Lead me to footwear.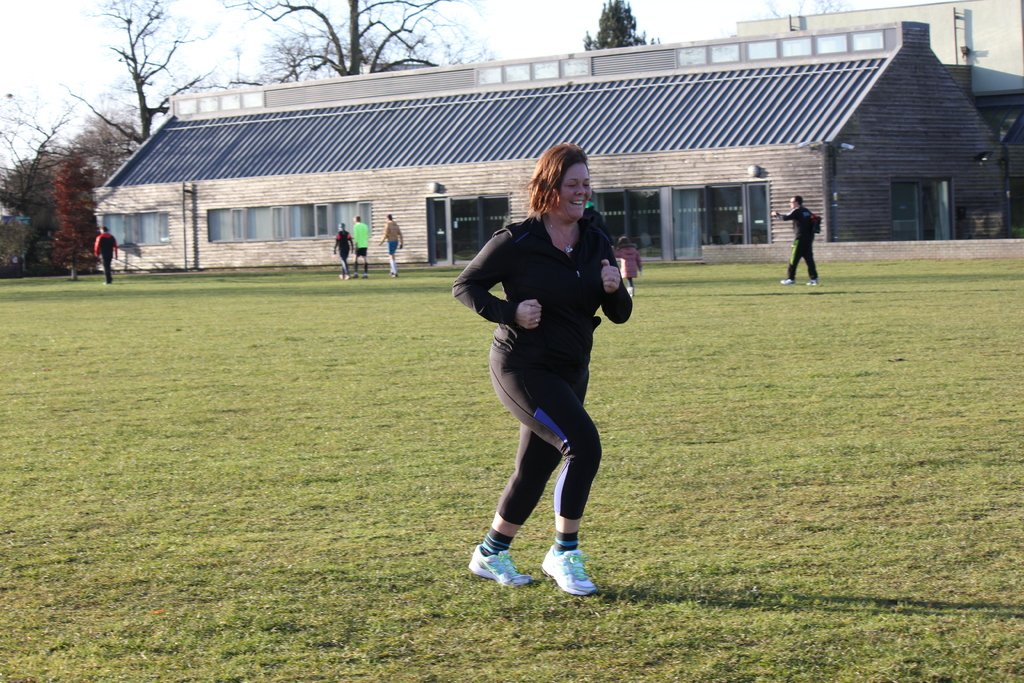
Lead to l=778, t=276, r=795, b=286.
